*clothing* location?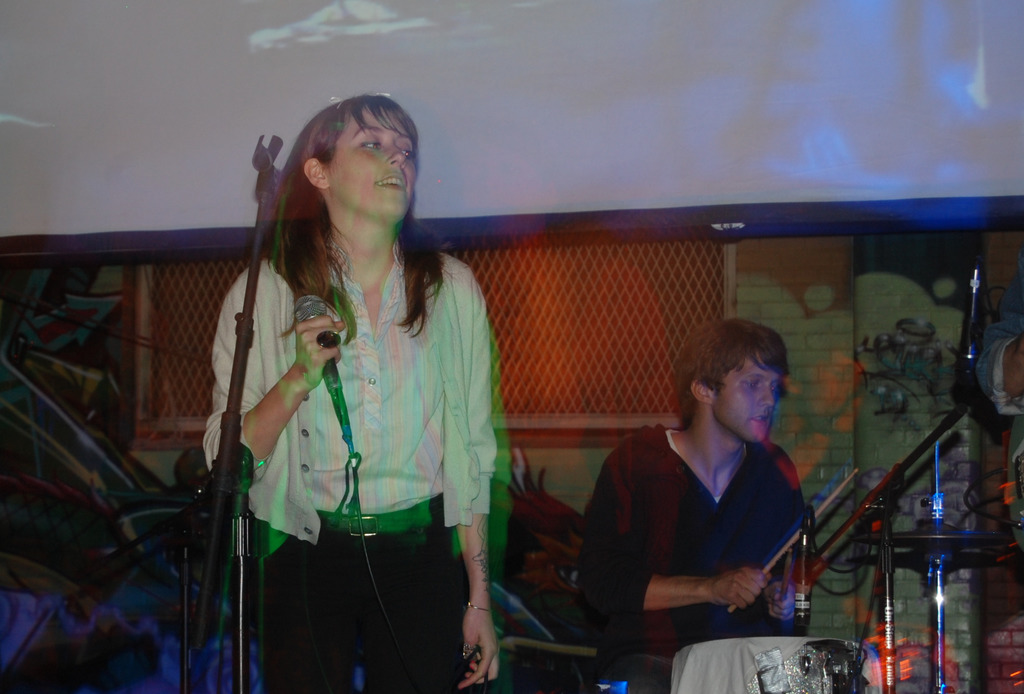
(left=588, top=389, right=826, bottom=663)
